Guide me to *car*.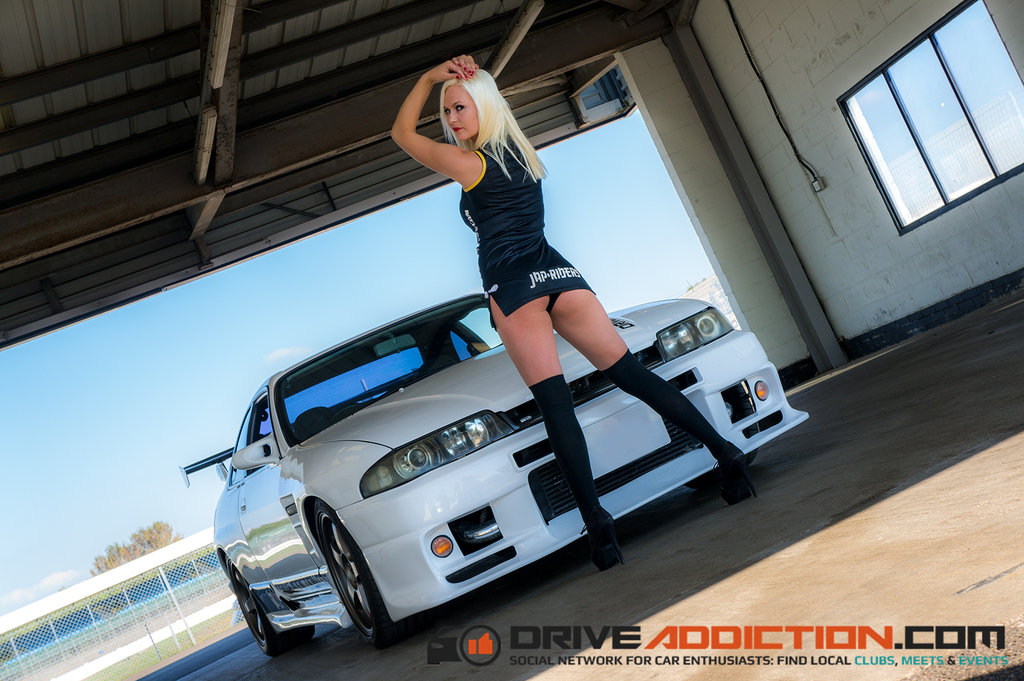
Guidance: [x1=178, y1=291, x2=808, y2=653].
